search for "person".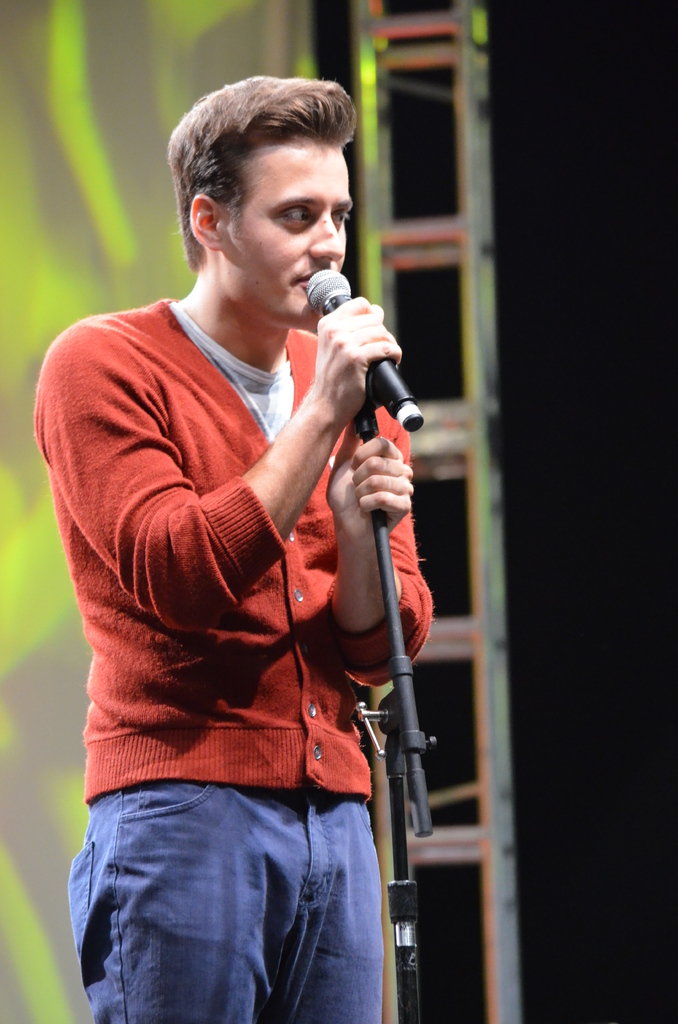
Found at left=47, top=47, right=460, bottom=1022.
